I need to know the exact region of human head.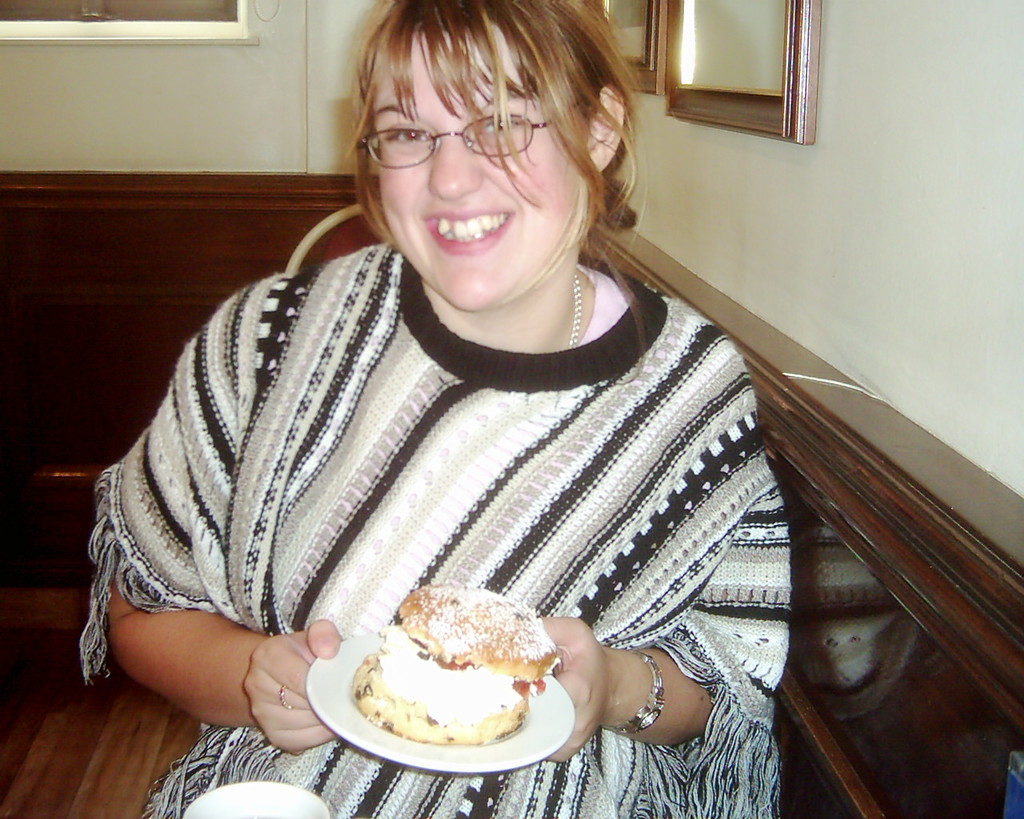
Region: (x1=345, y1=25, x2=662, y2=354).
